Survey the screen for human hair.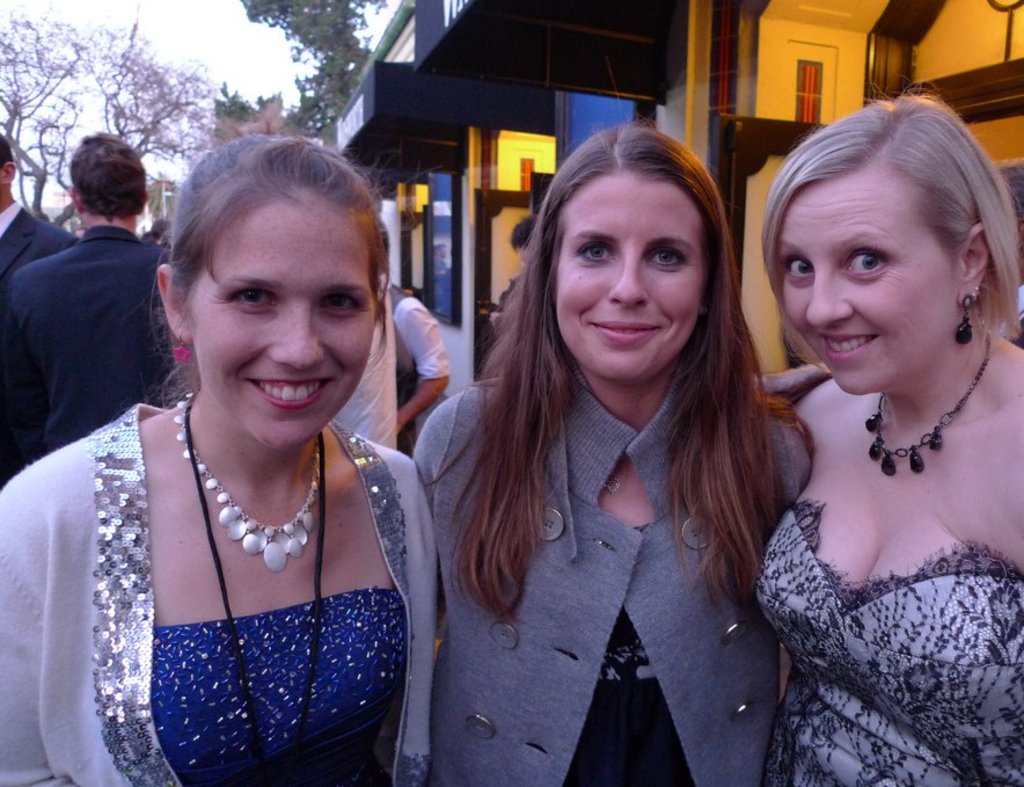
Survey found: box=[146, 219, 170, 243].
